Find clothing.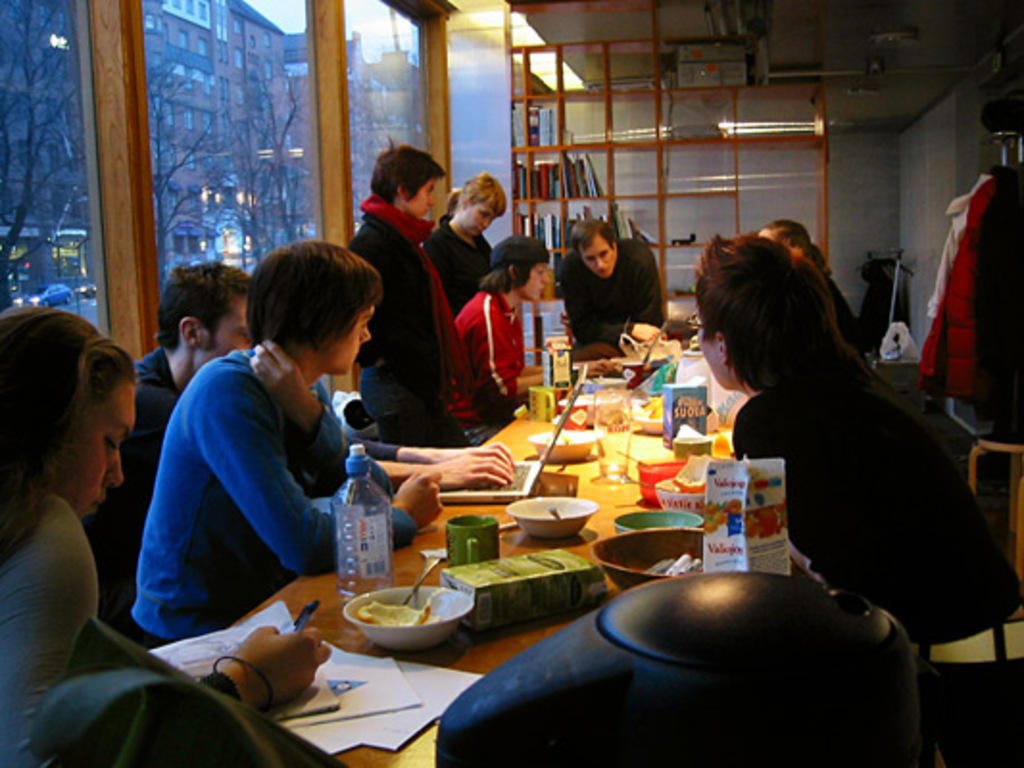
[926, 180, 1014, 440].
